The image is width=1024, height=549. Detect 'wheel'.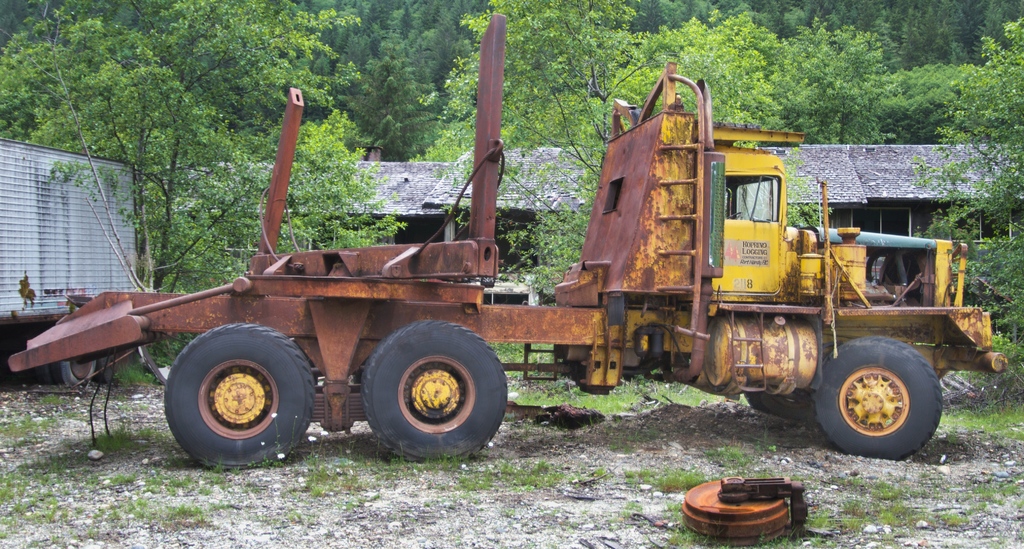
Detection: <region>93, 354, 131, 385</region>.
